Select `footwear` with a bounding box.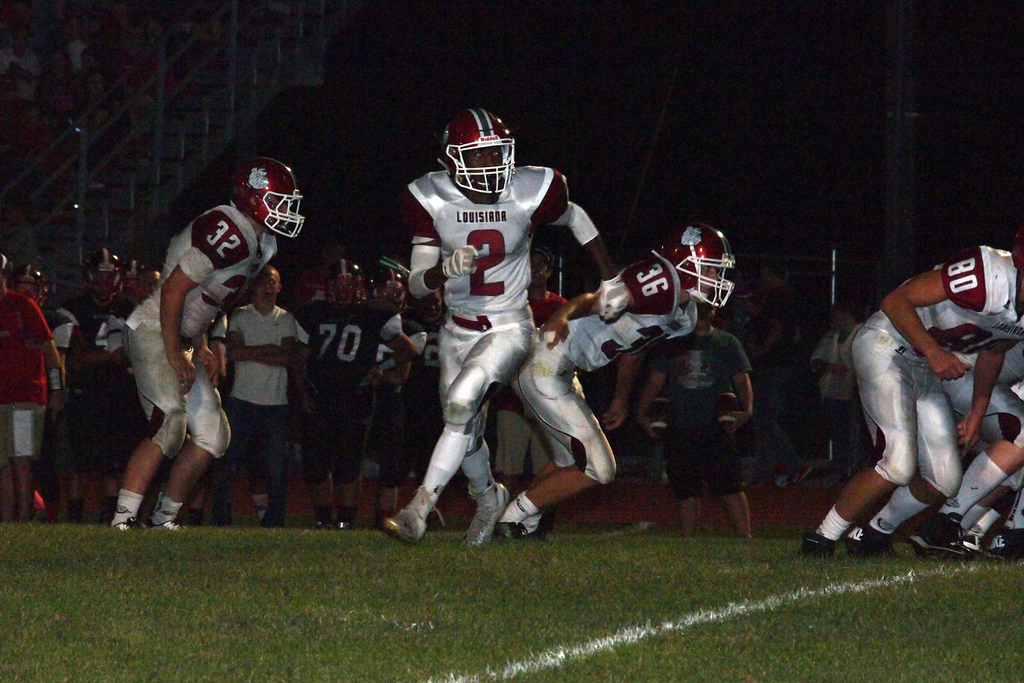
rect(800, 526, 836, 560).
